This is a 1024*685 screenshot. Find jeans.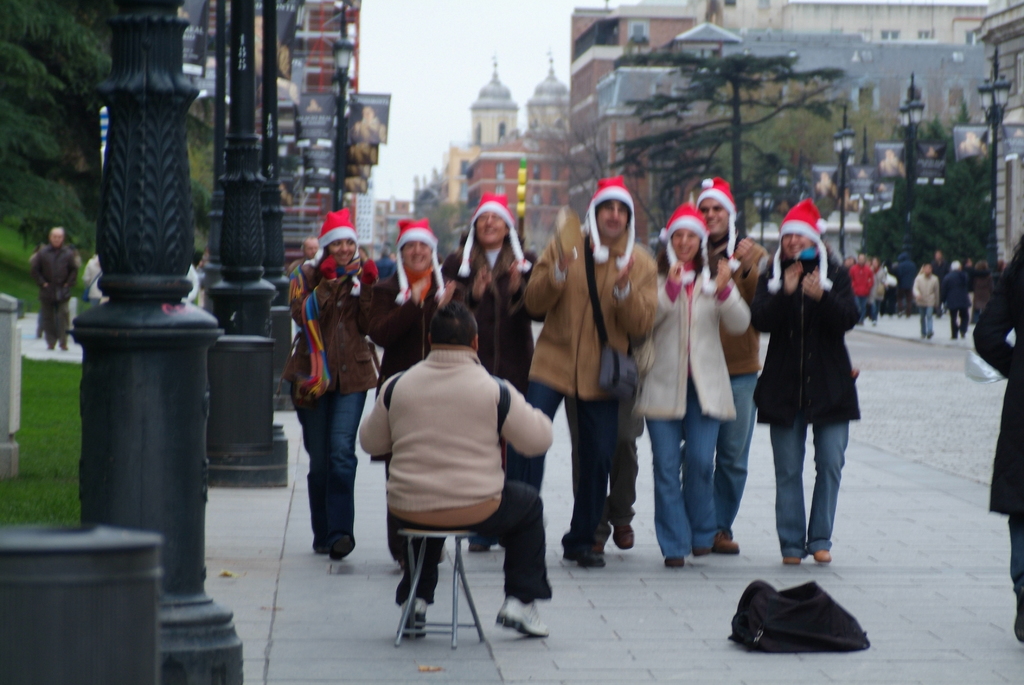
Bounding box: [left=918, top=304, right=934, bottom=333].
